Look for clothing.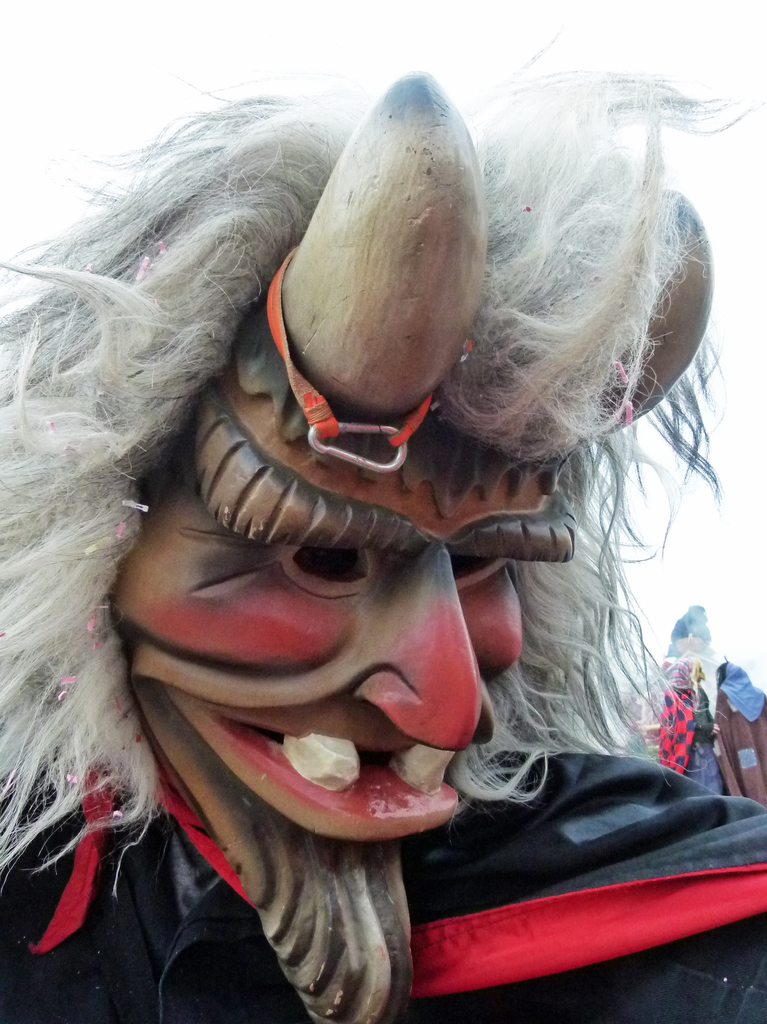
Found: [354,521,483,744].
